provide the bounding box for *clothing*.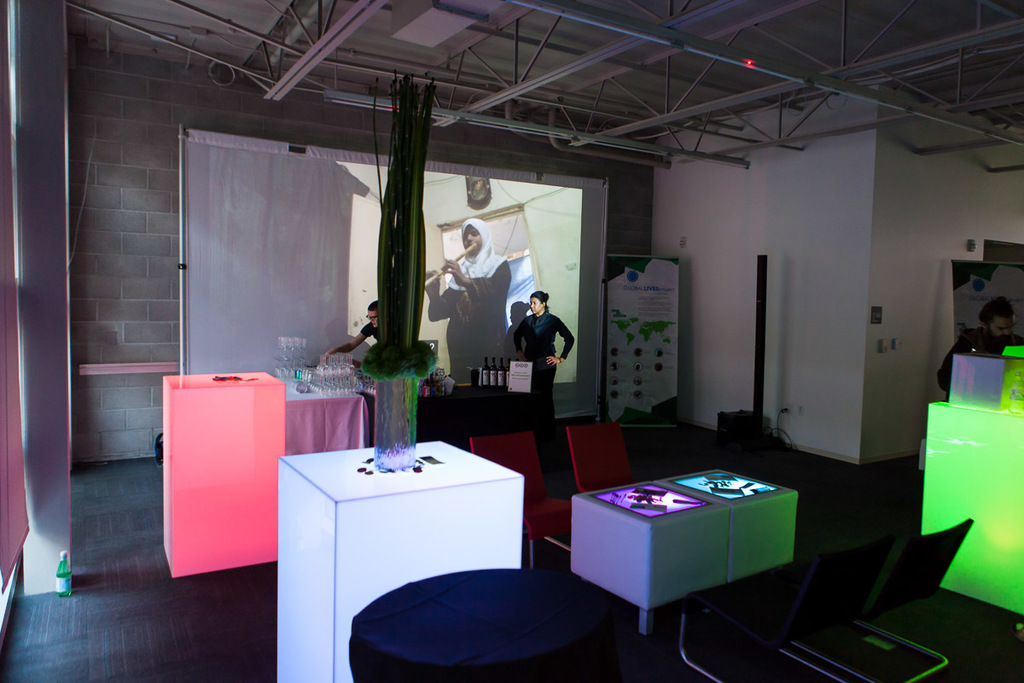
[361, 319, 380, 343].
